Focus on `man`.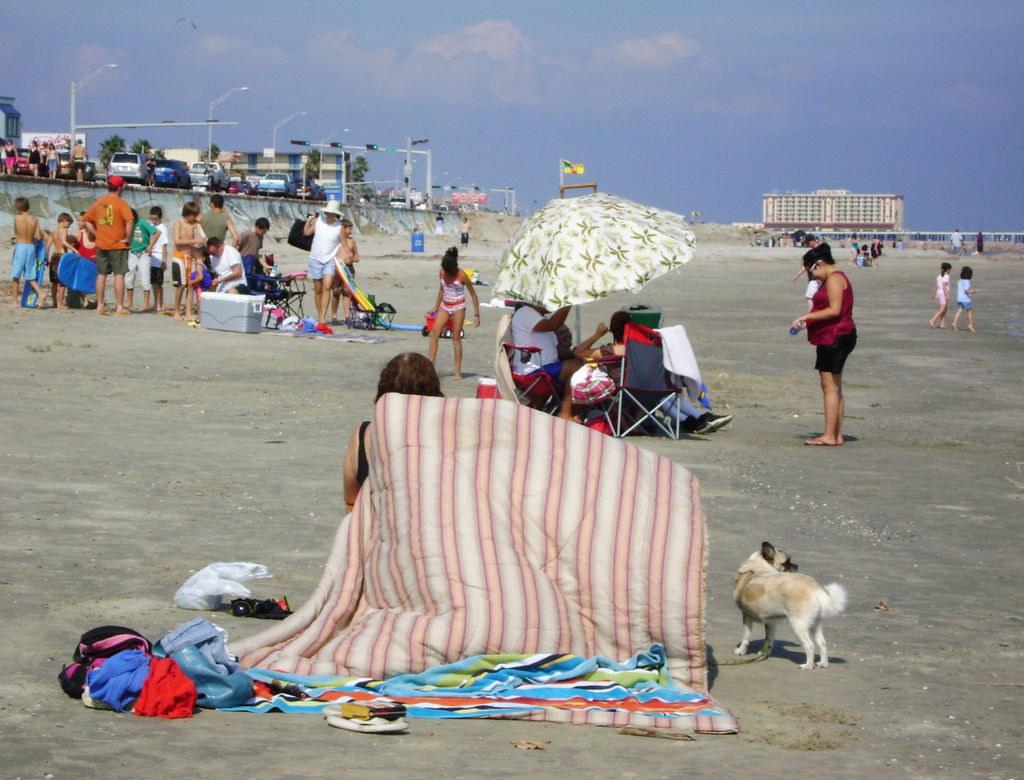
Focused at [x1=196, y1=196, x2=236, y2=243].
